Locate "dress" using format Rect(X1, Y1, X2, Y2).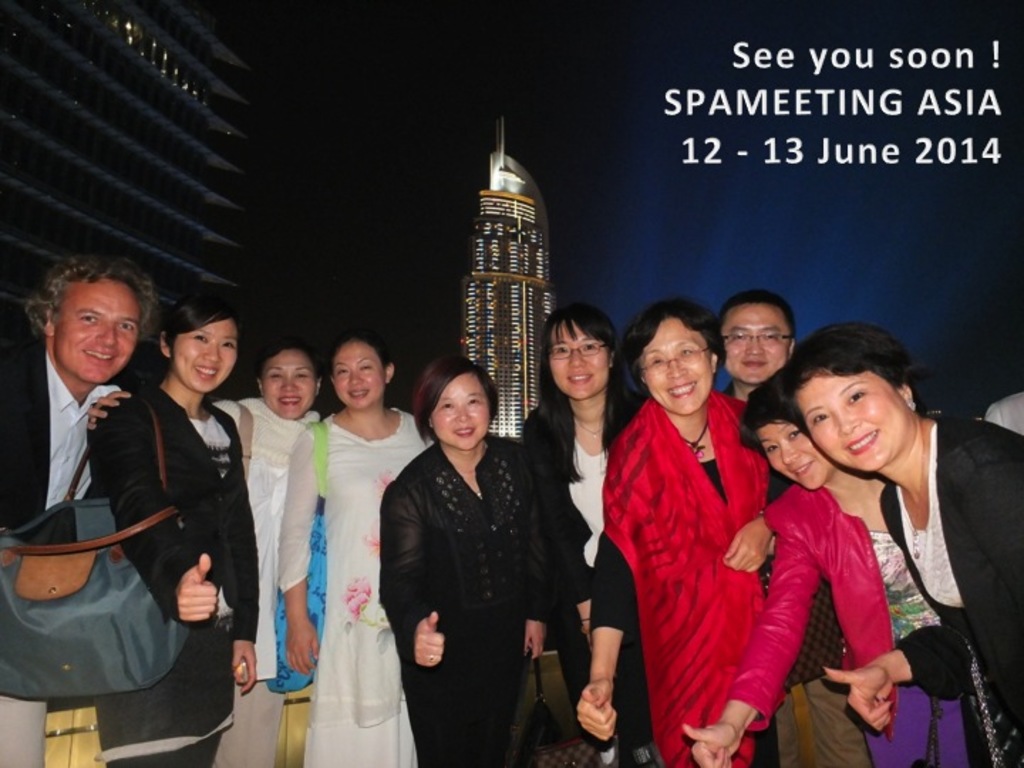
Rect(892, 415, 1023, 767).
